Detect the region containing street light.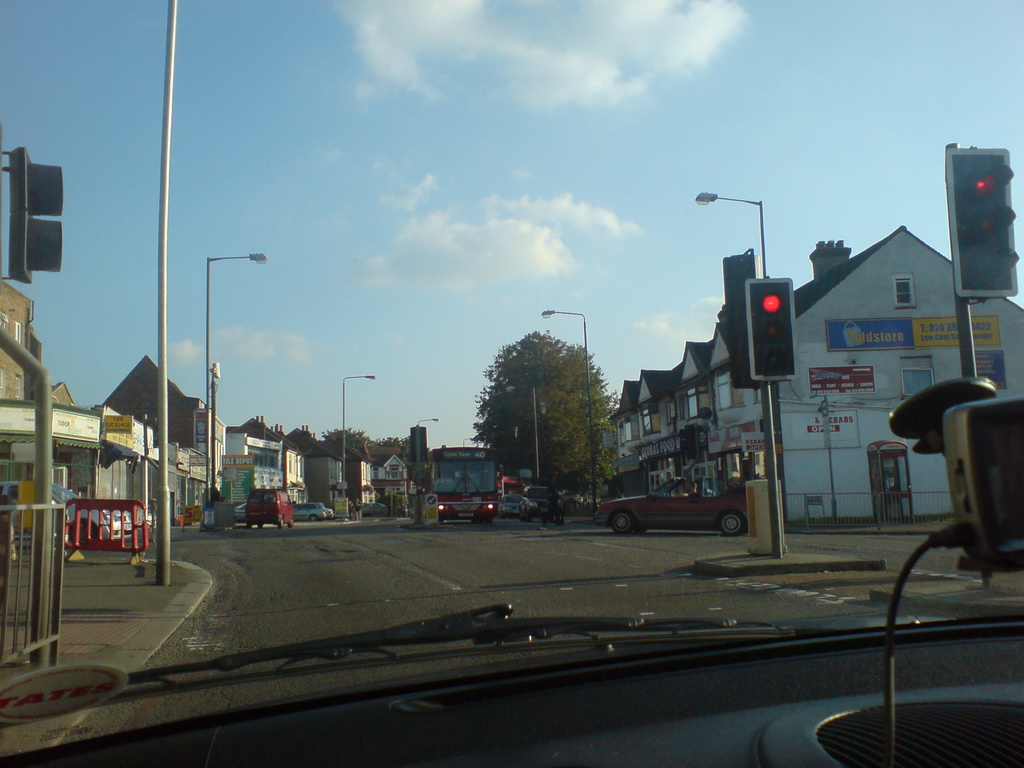
699 195 775 543.
